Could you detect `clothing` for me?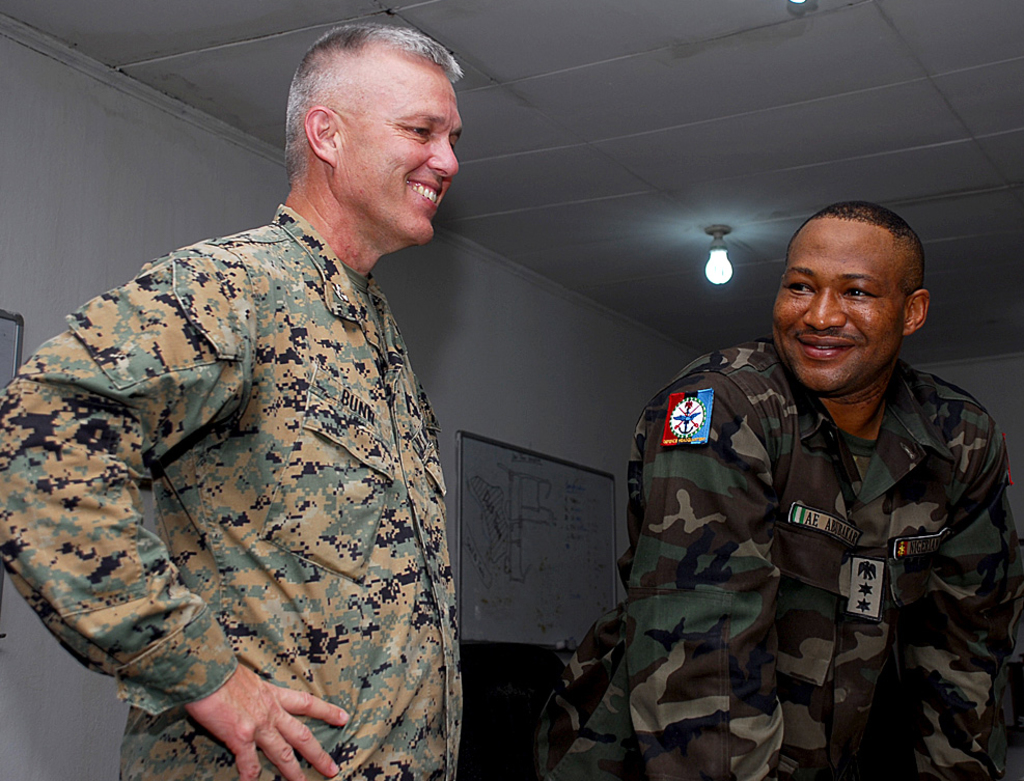
Detection result: 535, 342, 1021, 780.
